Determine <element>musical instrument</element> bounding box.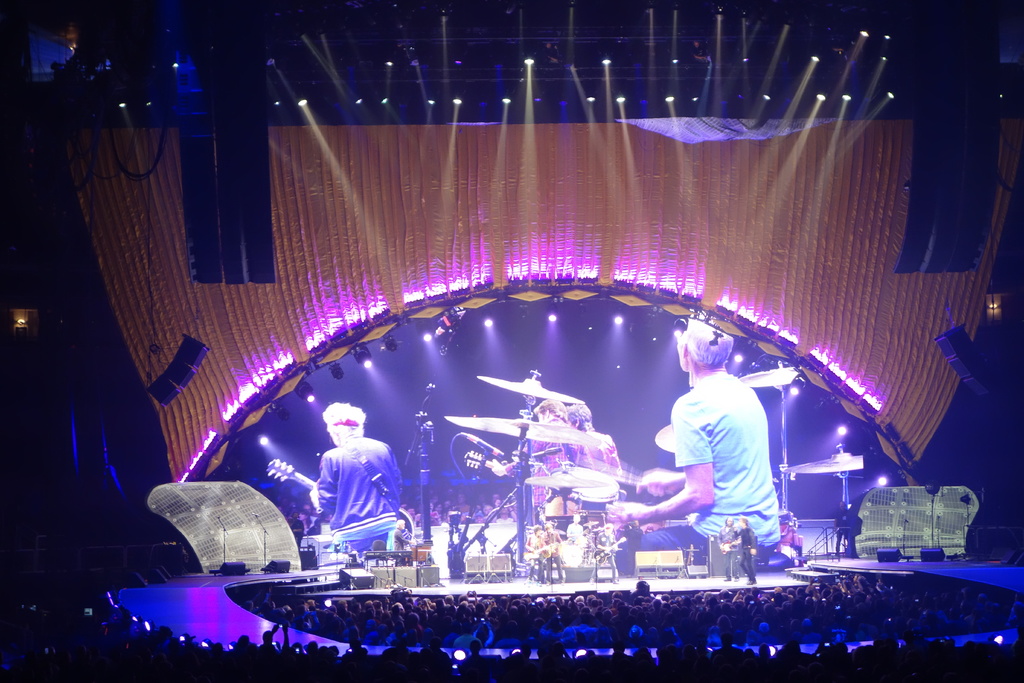
Determined: (x1=447, y1=408, x2=609, y2=559).
